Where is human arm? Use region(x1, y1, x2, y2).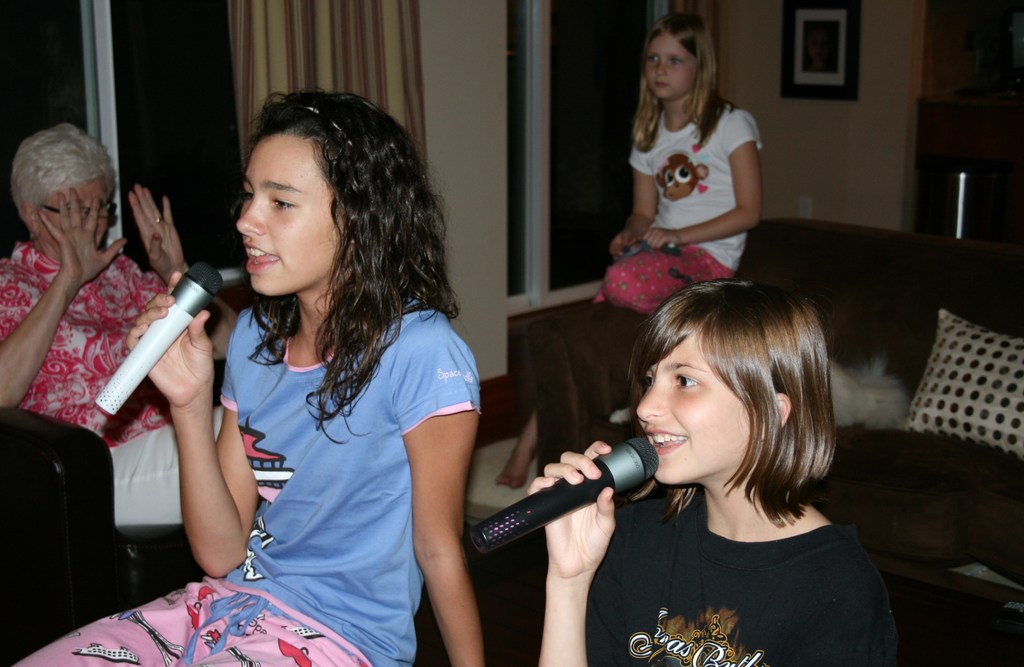
region(6, 182, 129, 411).
